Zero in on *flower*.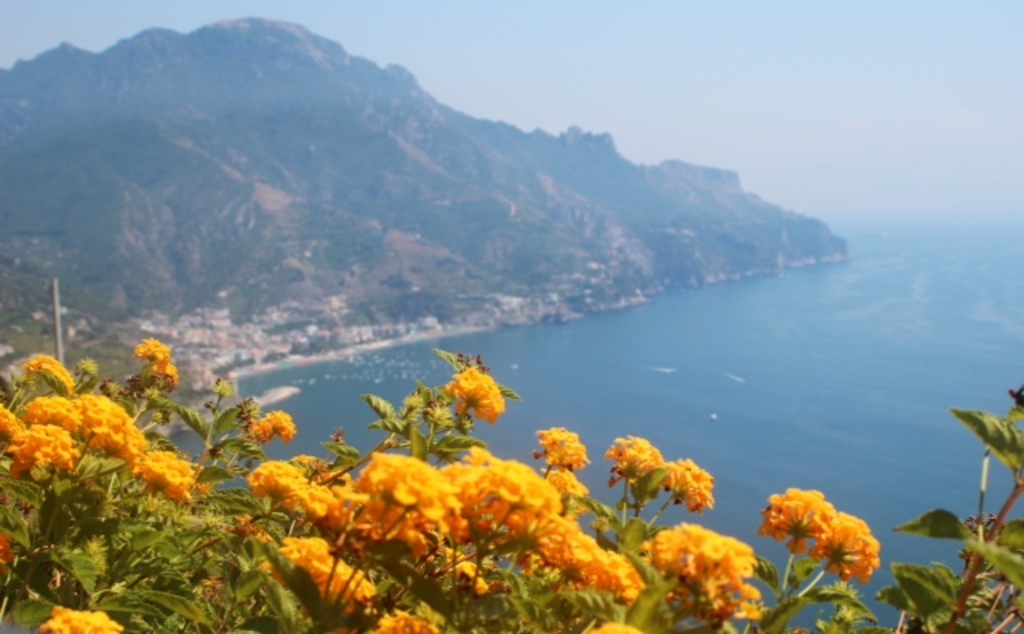
Zeroed in: (left=450, top=365, right=509, bottom=426).
